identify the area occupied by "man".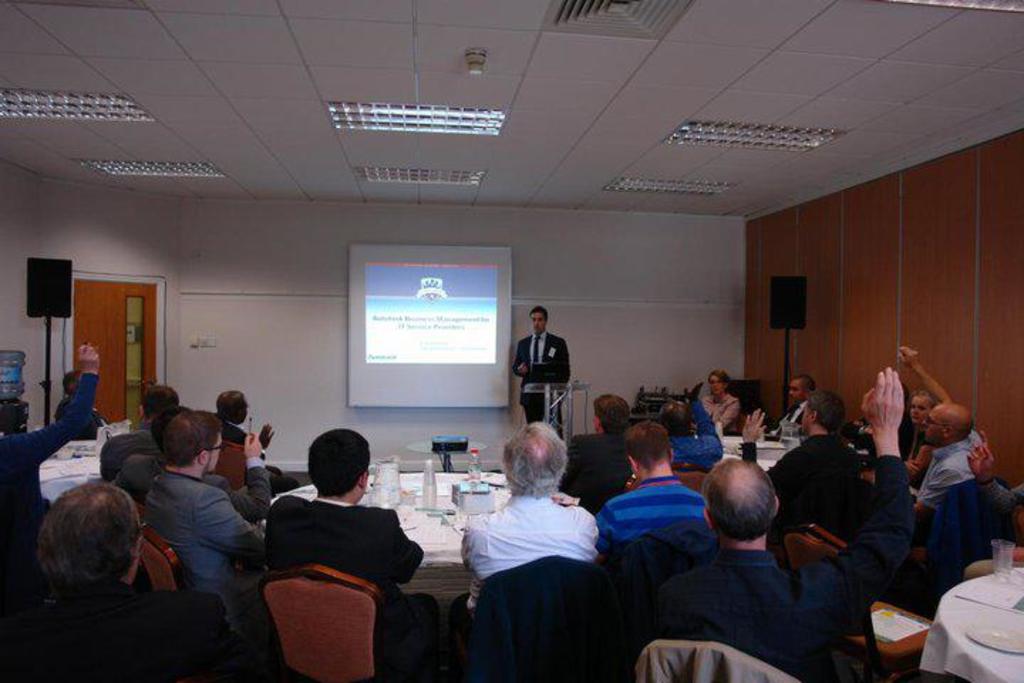
Area: x1=218, y1=393, x2=277, y2=455.
